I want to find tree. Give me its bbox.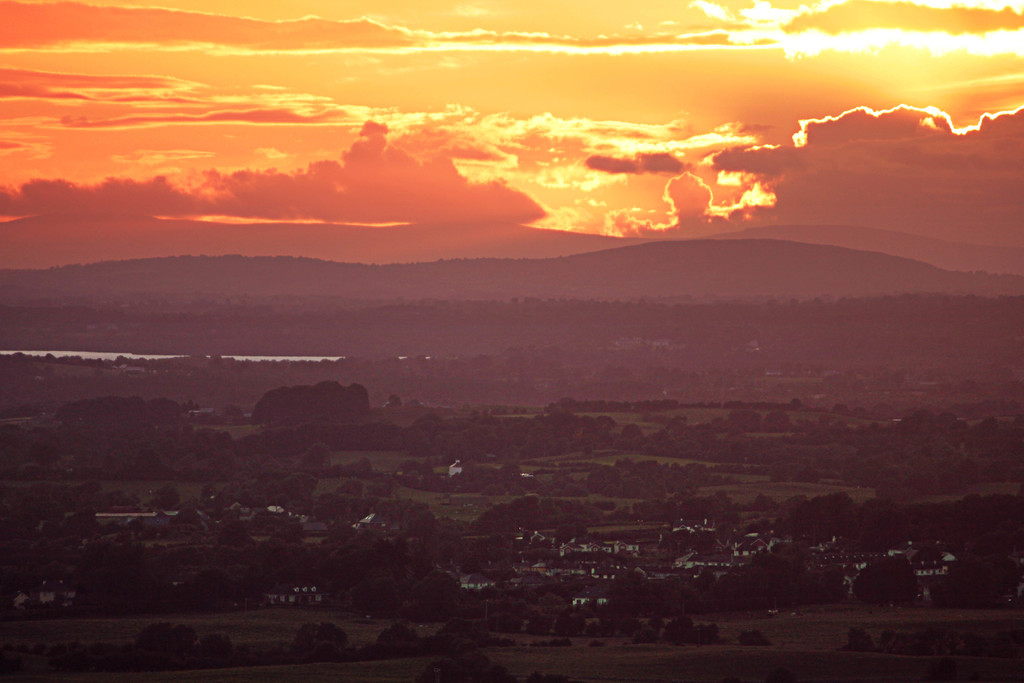
655,572,706,617.
